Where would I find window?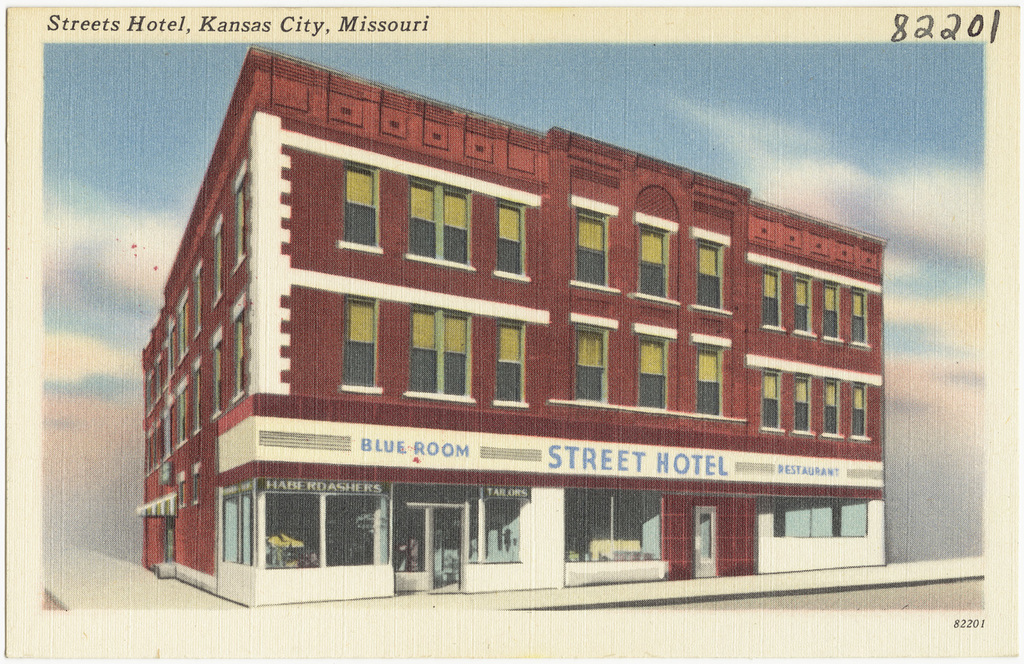
At <bbox>790, 373, 815, 437</bbox>.
